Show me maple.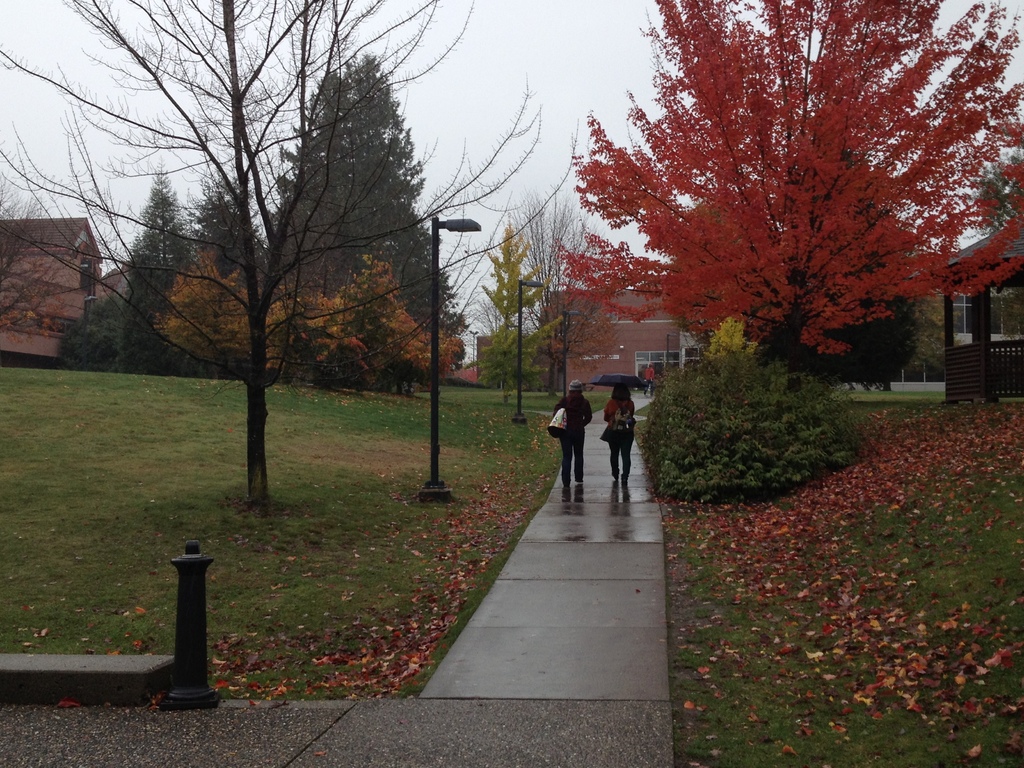
maple is here: detection(475, 227, 572, 413).
